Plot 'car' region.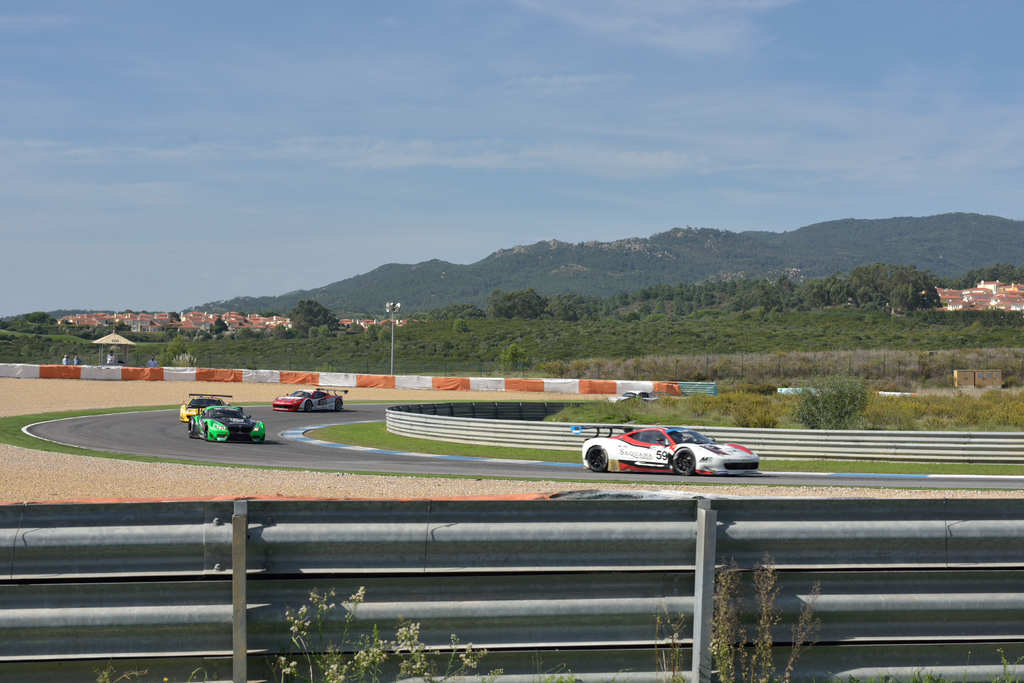
Plotted at bbox=[570, 425, 763, 478].
